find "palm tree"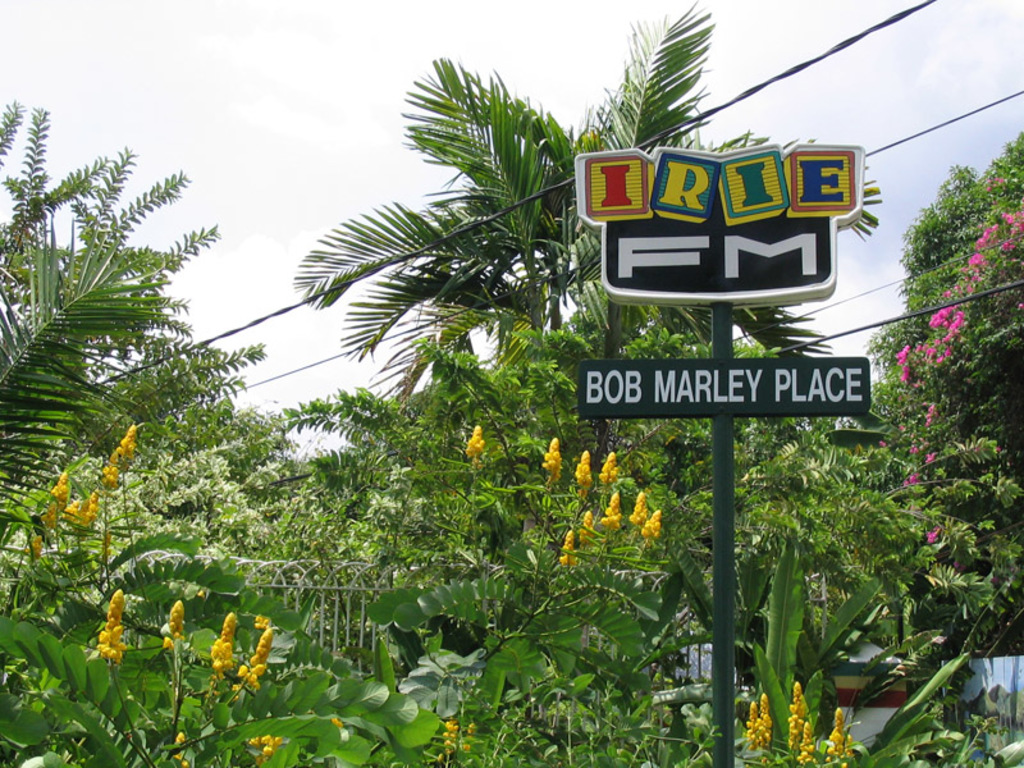
region(291, 0, 881, 465)
